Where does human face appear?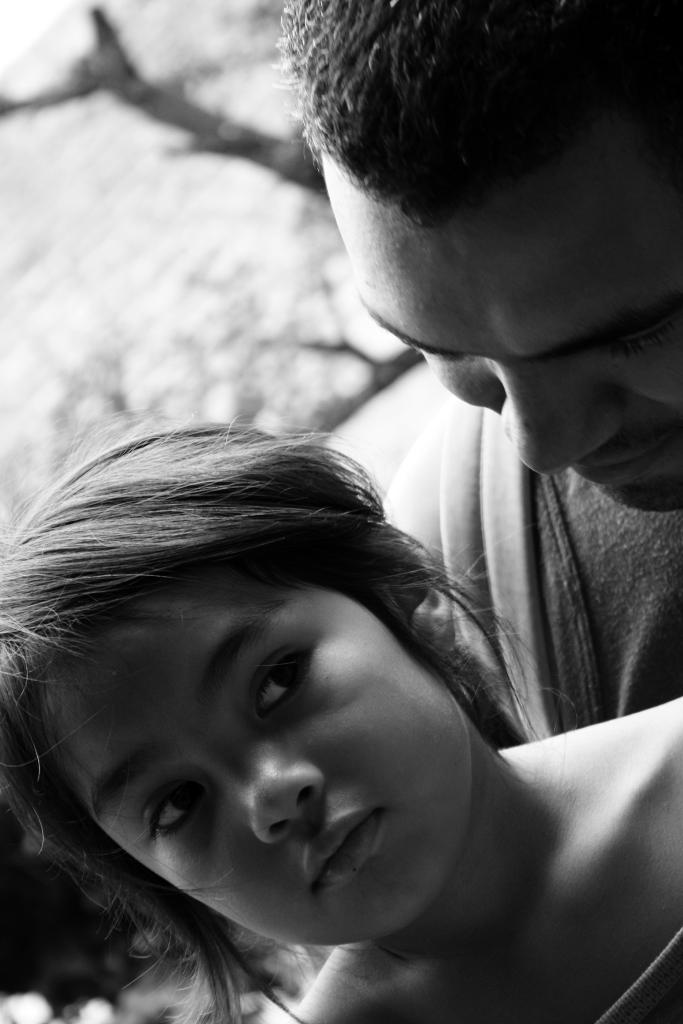
Appears at select_region(333, 181, 682, 515).
